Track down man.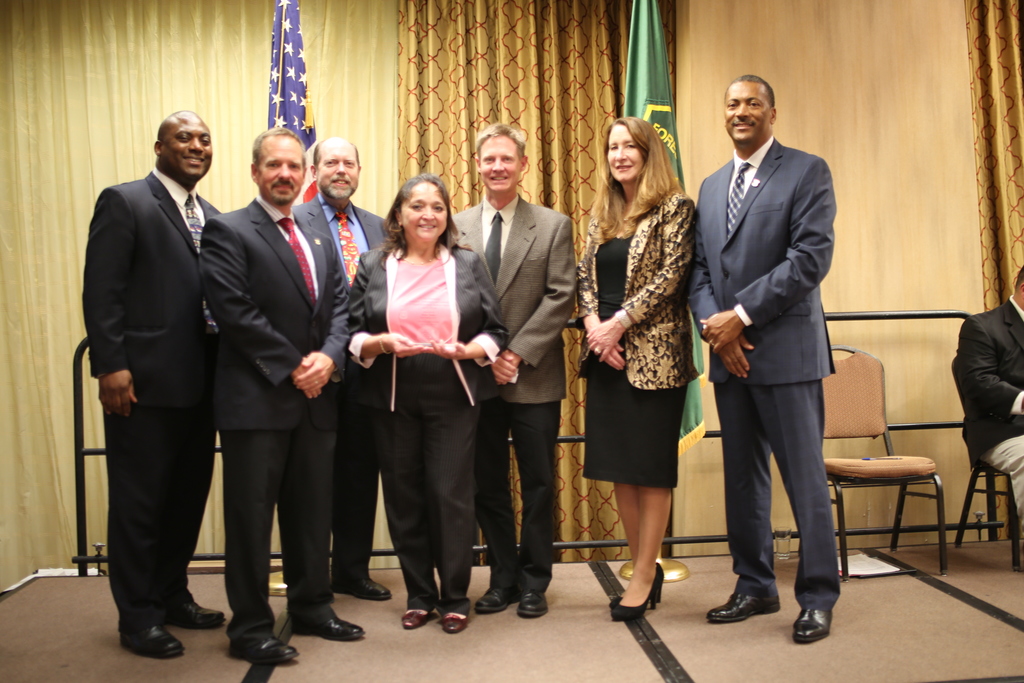
Tracked to [left=696, top=85, right=862, bottom=637].
